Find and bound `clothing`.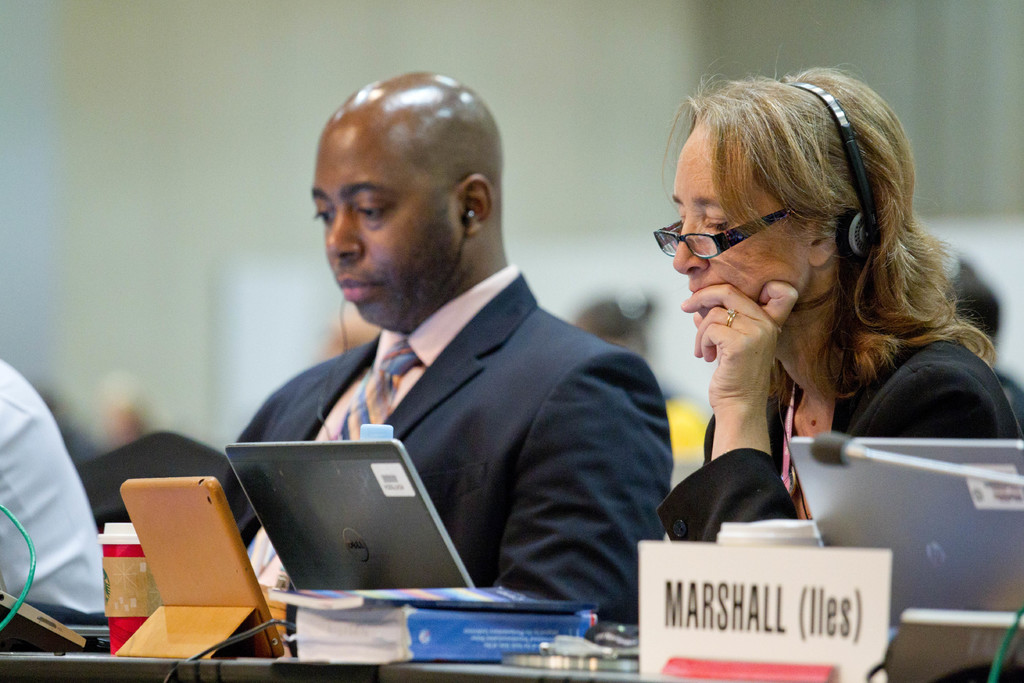
Bound: locate(189, 231, 677, 632).
